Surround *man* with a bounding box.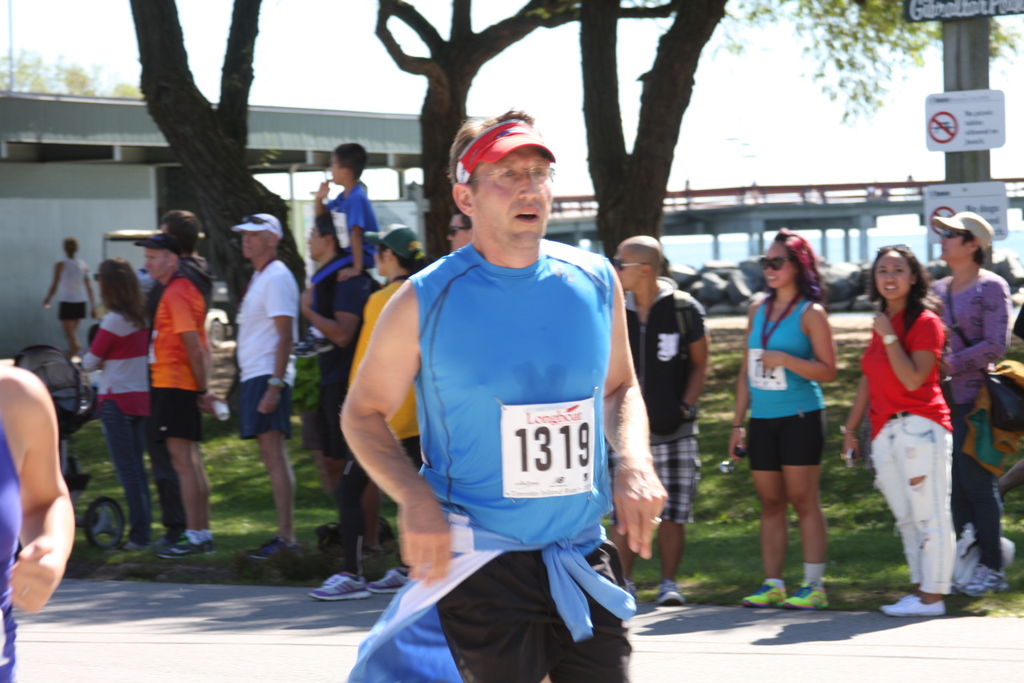
BBox(136, 234, 226, 554).
